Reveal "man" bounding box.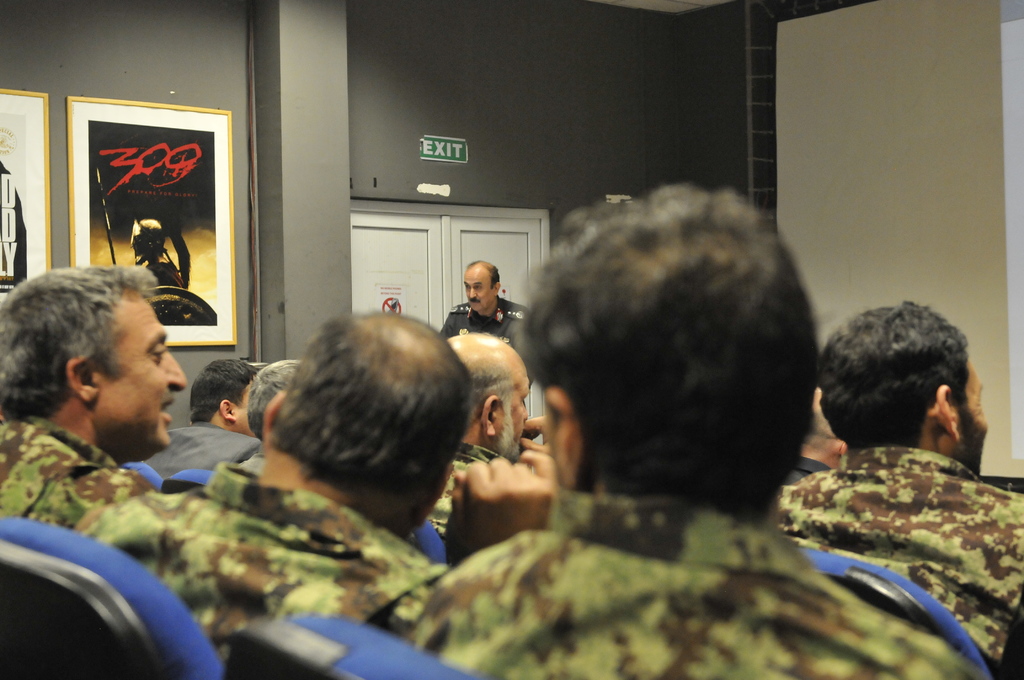
Revealed: (132, 353, 264, 483).
